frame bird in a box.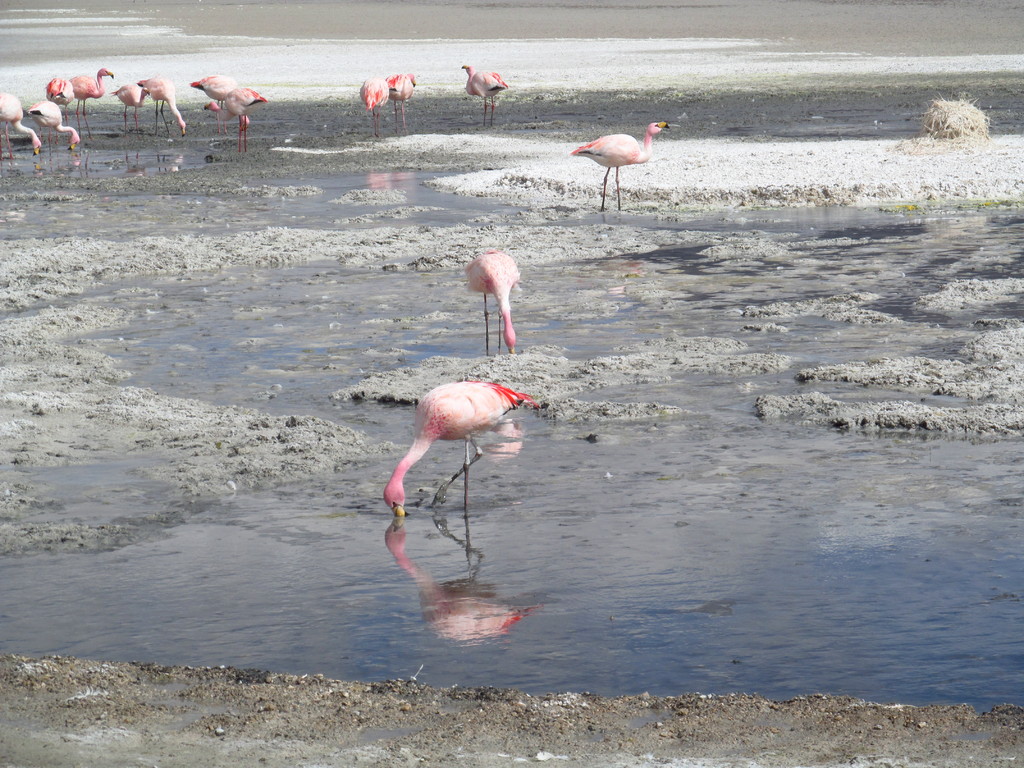
region(140, 73, 187, 136).
